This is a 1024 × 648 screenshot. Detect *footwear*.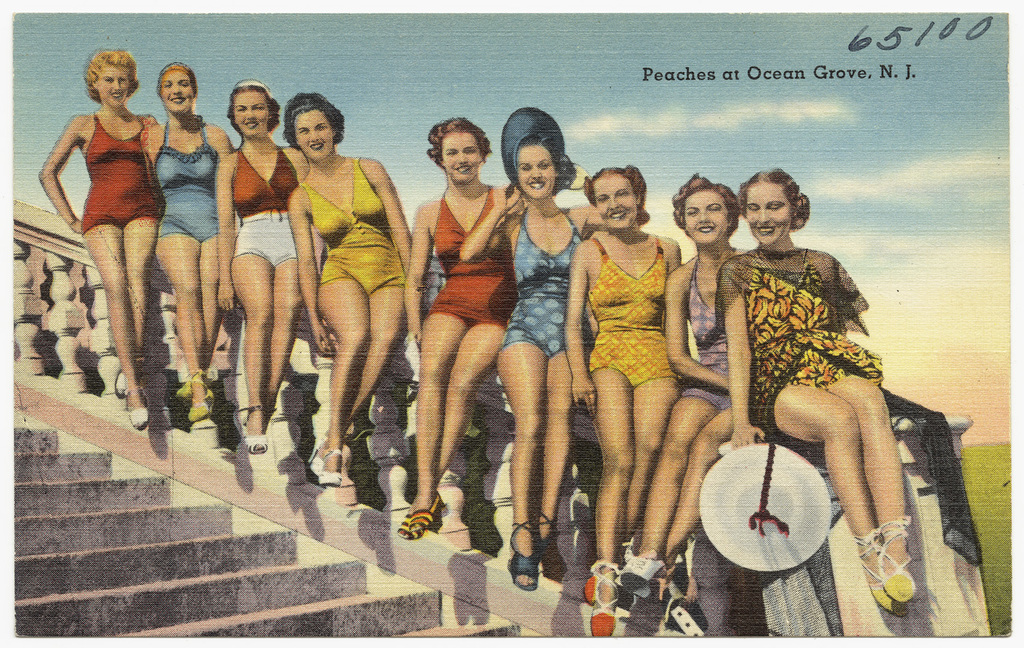
532, 509, 553, 551.
